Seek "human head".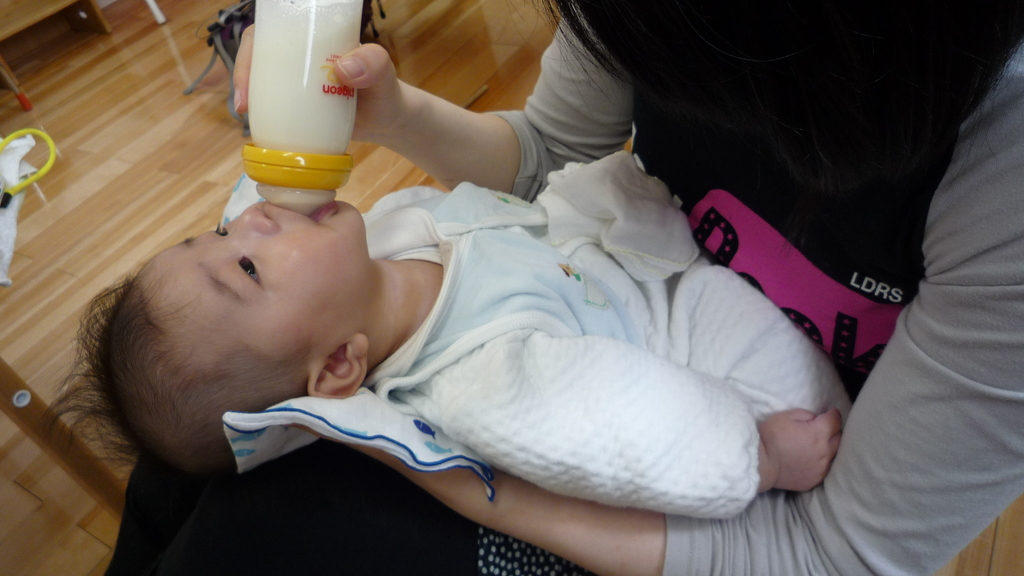
bbox(47, 202, 361, 476).
